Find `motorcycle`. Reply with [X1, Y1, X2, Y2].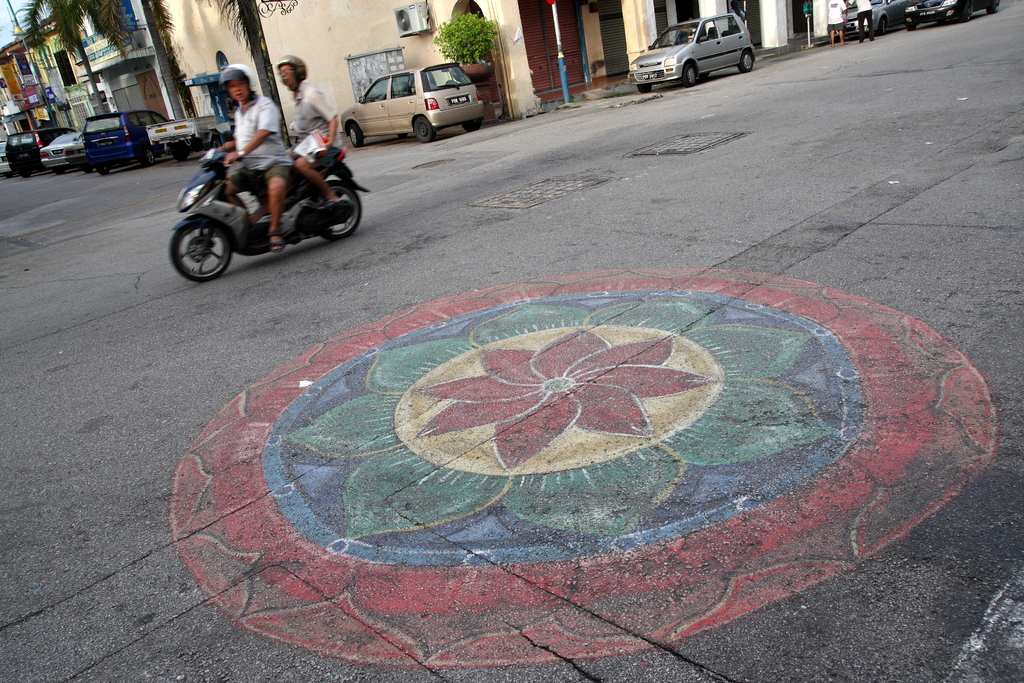
[163, 101, 369, 272].
